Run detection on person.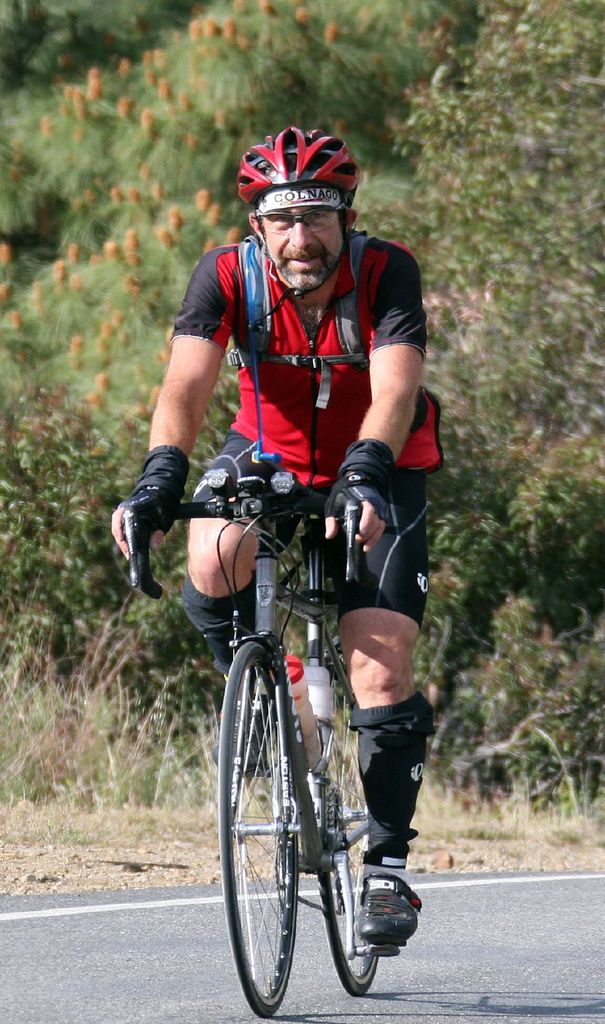
Result: 135,180,428,1023.
